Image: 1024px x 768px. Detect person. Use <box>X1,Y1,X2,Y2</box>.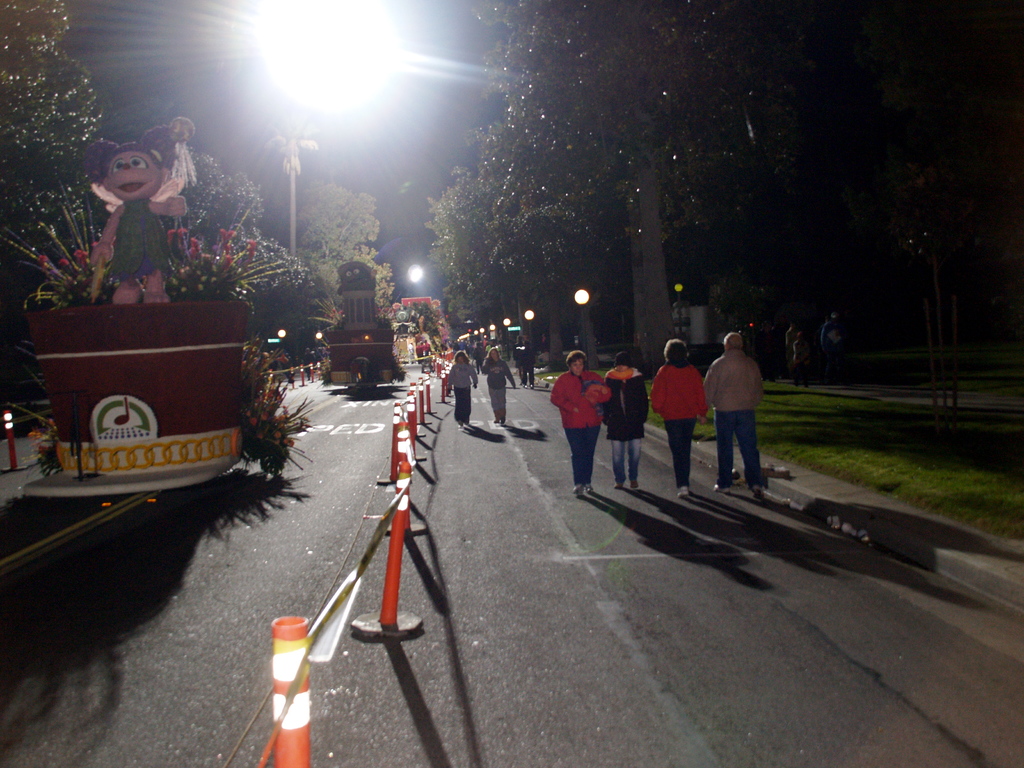
<box>648,339,708,501</box>.
